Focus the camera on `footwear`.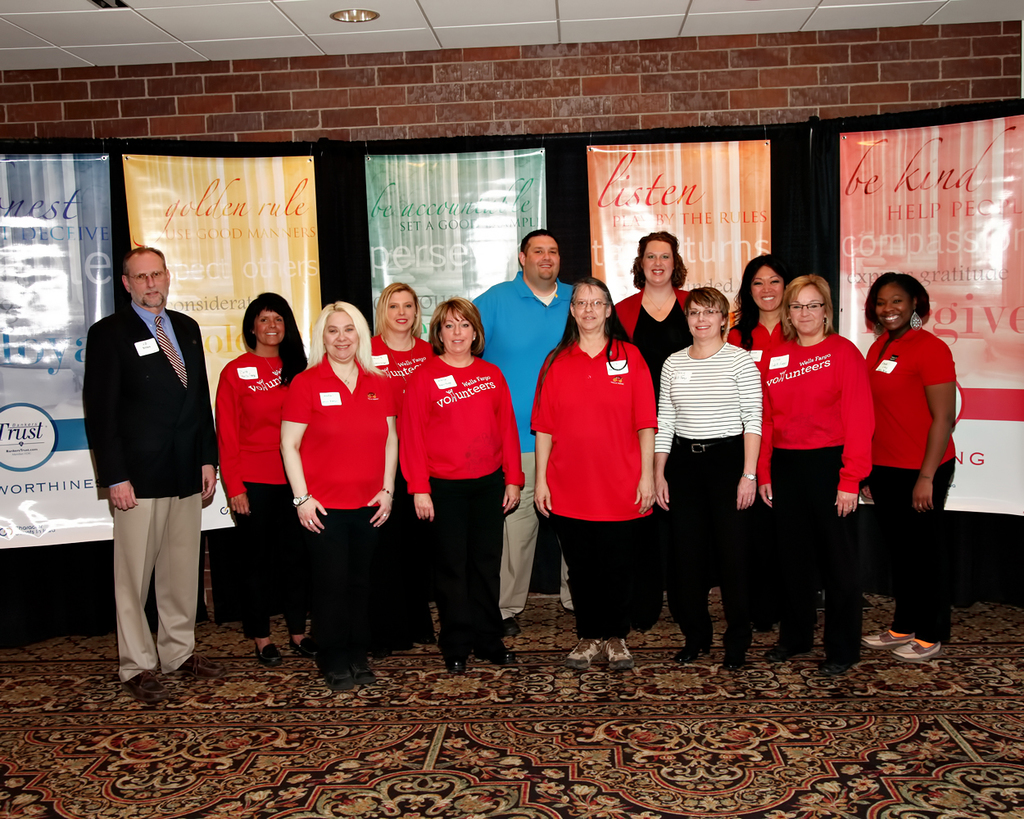
Focus region: x1=286, y1=637, x2=310, y2=655.
